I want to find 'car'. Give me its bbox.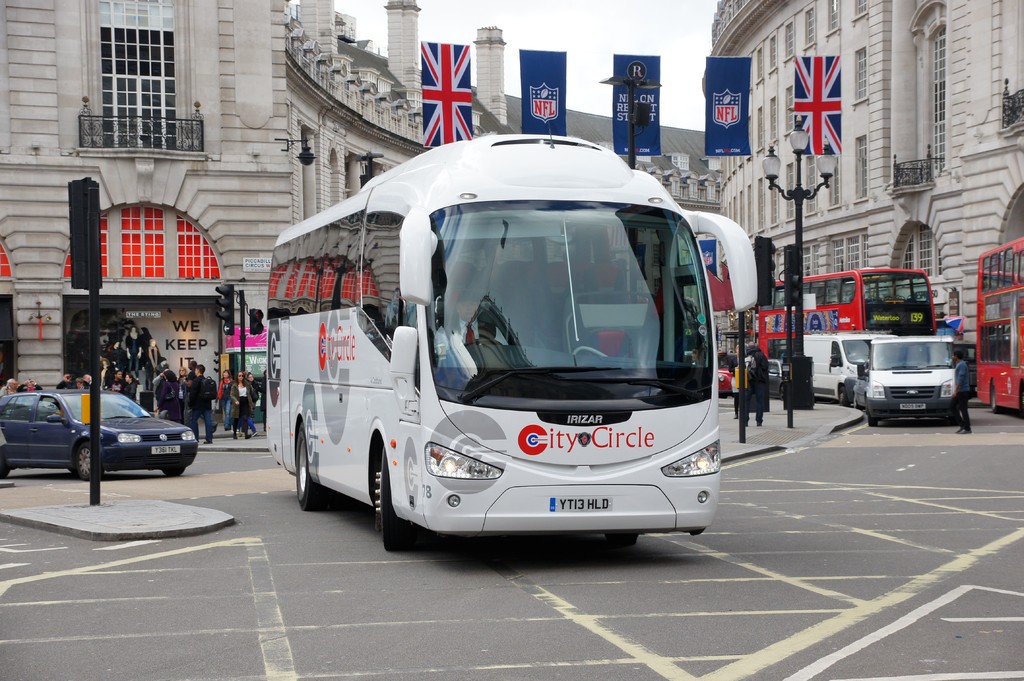
769,353,783,397.
